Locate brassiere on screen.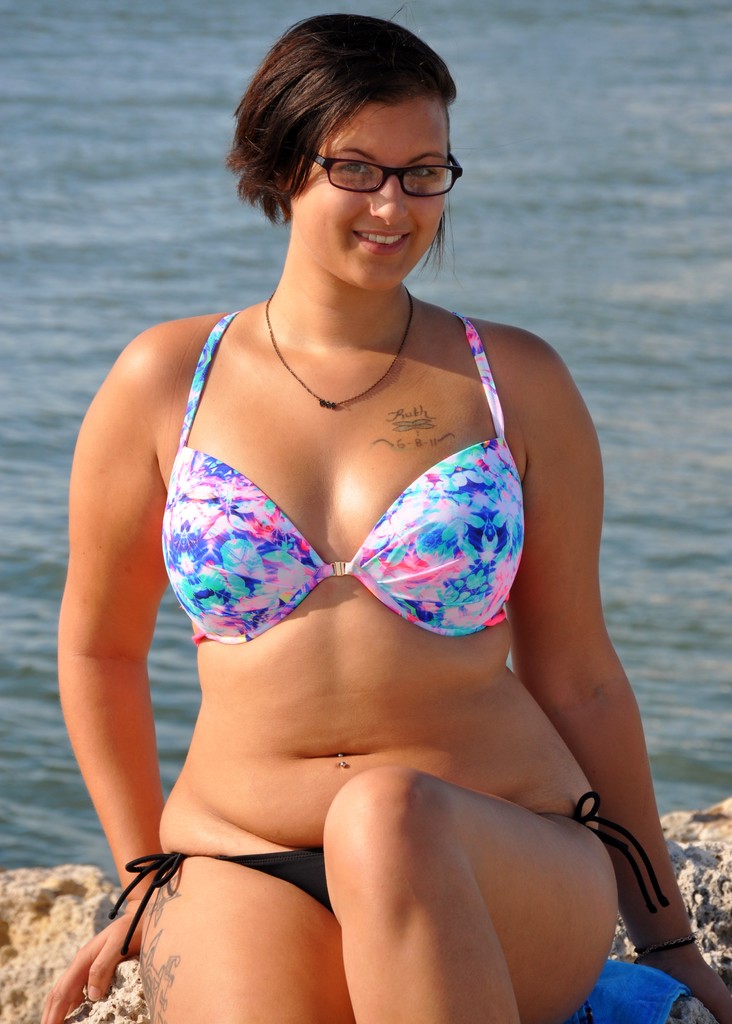
On screen at {"x1": 152, "y1": 301, "x2": 528, "y2": 648}.
